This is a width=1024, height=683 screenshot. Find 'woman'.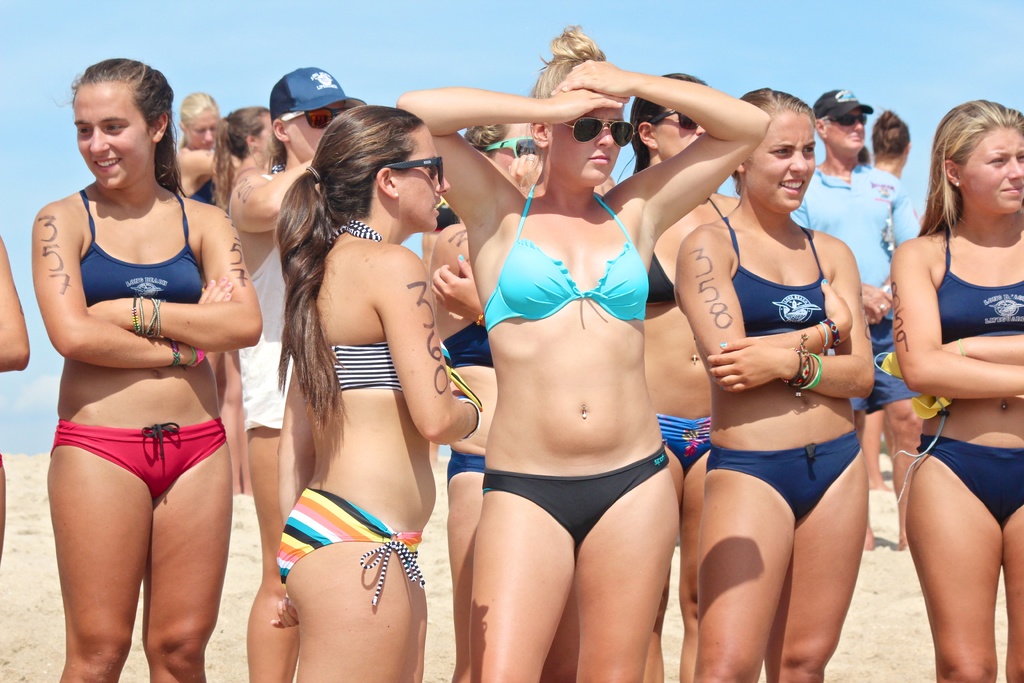
Bounding box: Rect(239, 77, 472, 682).
